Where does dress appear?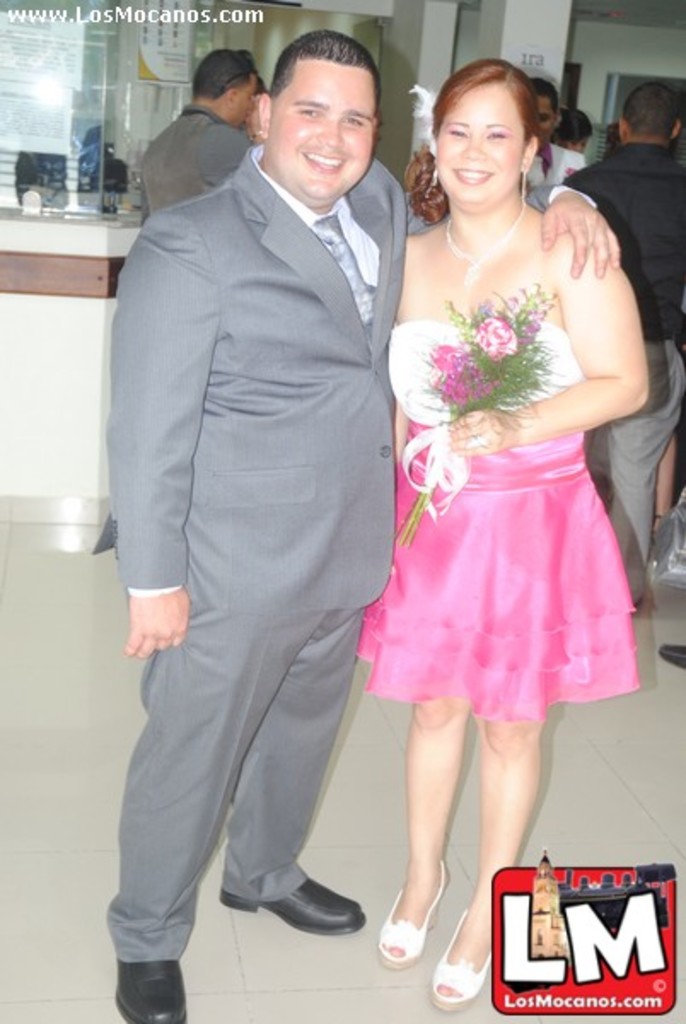
Appears at (left=358, top=321, right=633, bottom=712).
